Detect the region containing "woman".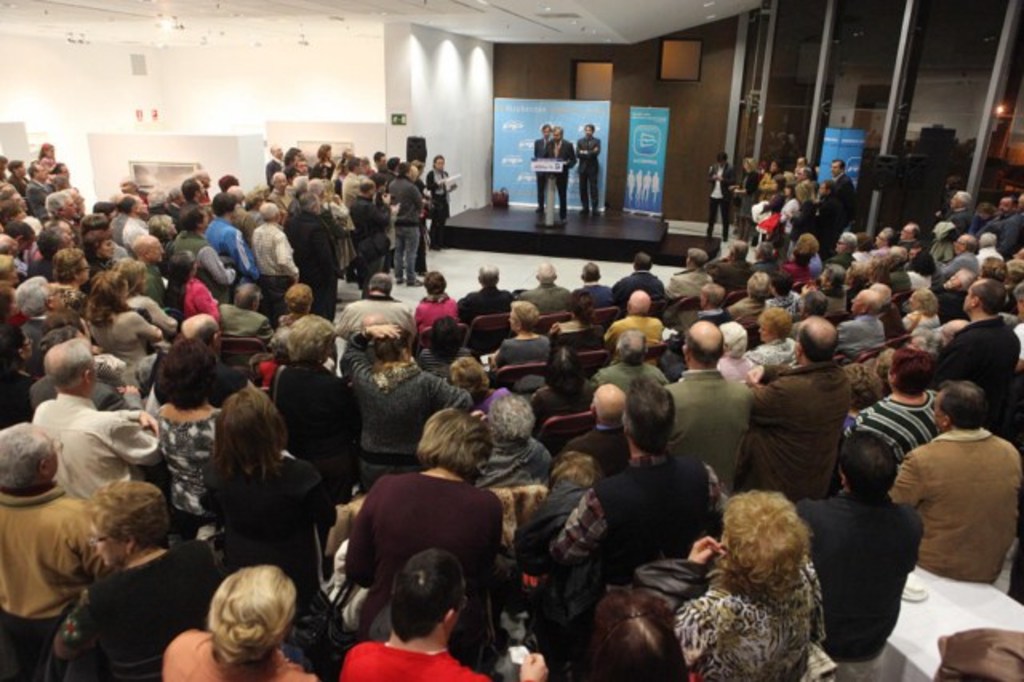
select_region(171, 548, 312, 677).
